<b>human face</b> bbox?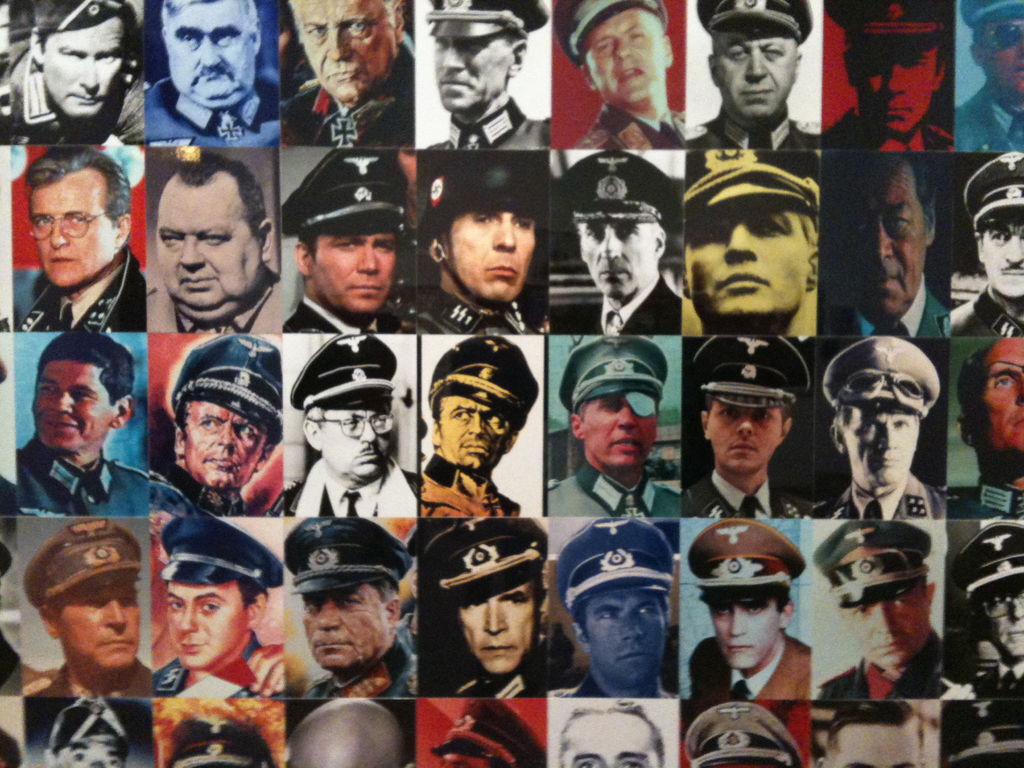
<bbox>28, 185, 112, 288</bbox>
